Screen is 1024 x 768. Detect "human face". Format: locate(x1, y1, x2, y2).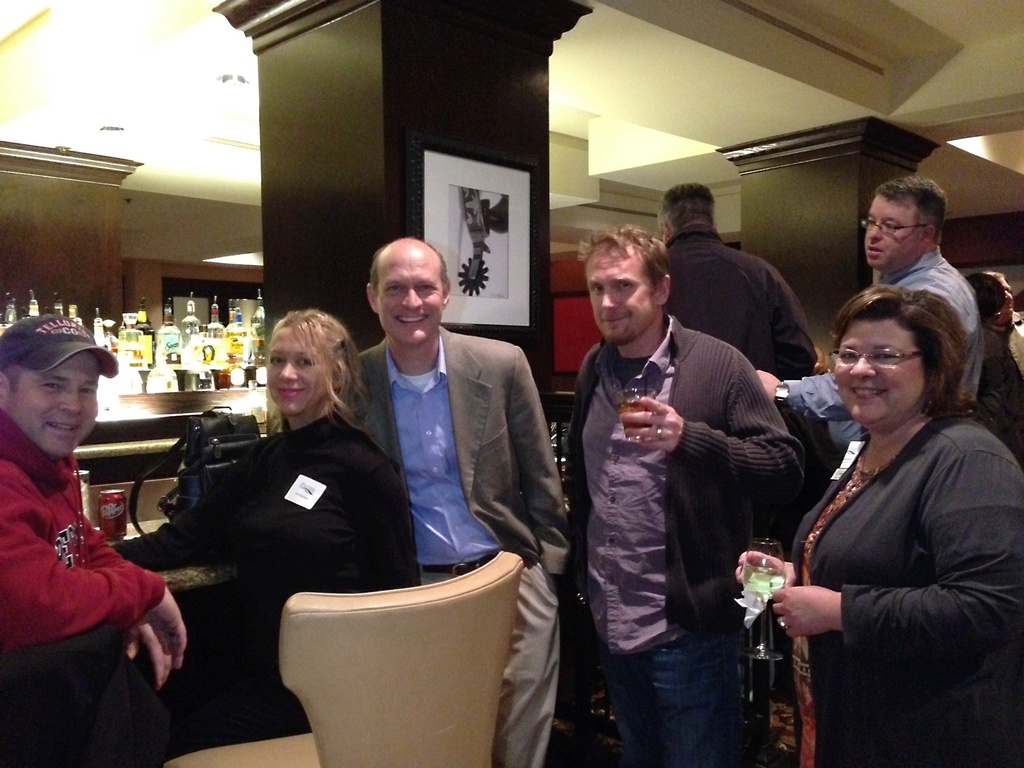
locate(17, 352, 99, 455).
